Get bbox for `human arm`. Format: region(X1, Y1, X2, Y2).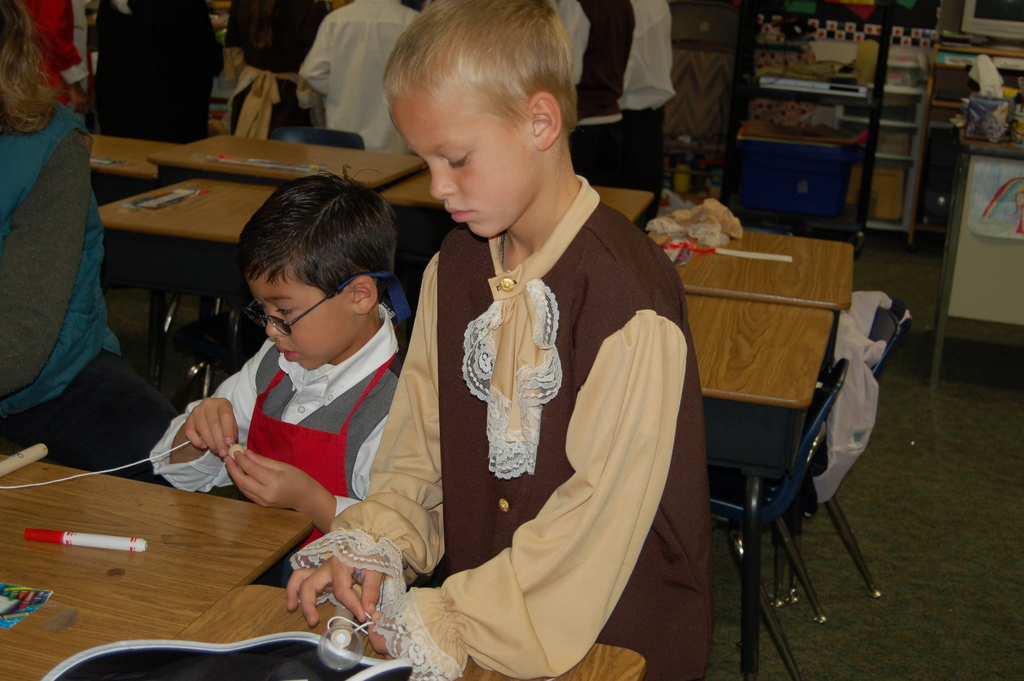
region(20, 0, 83, 90).
